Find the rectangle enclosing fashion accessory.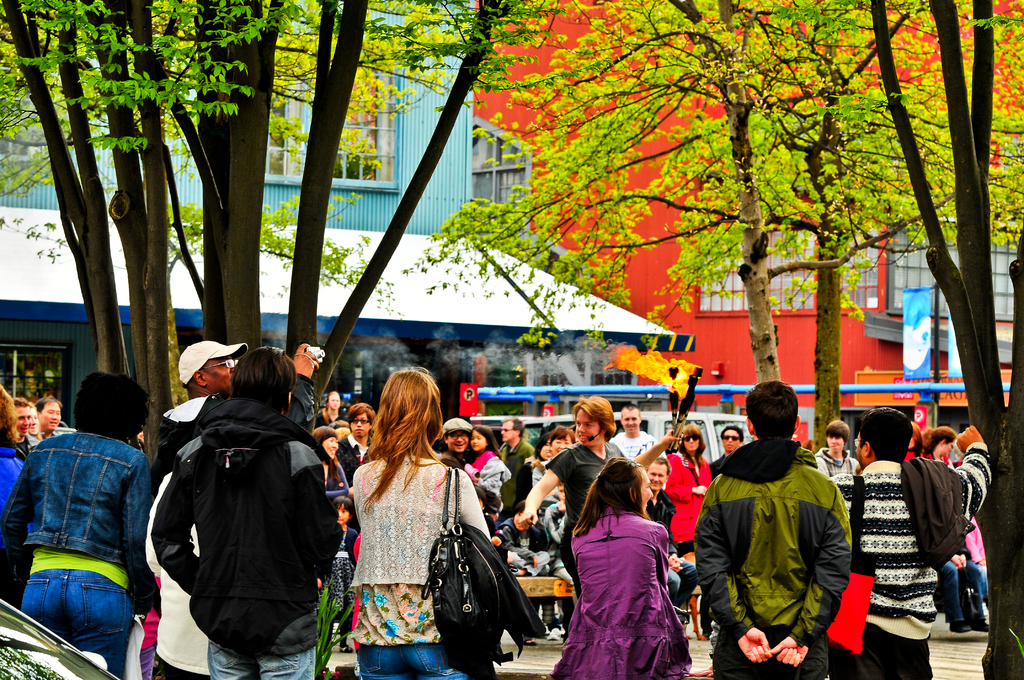
x1=684 y1=434 x2=700 y2=442.
